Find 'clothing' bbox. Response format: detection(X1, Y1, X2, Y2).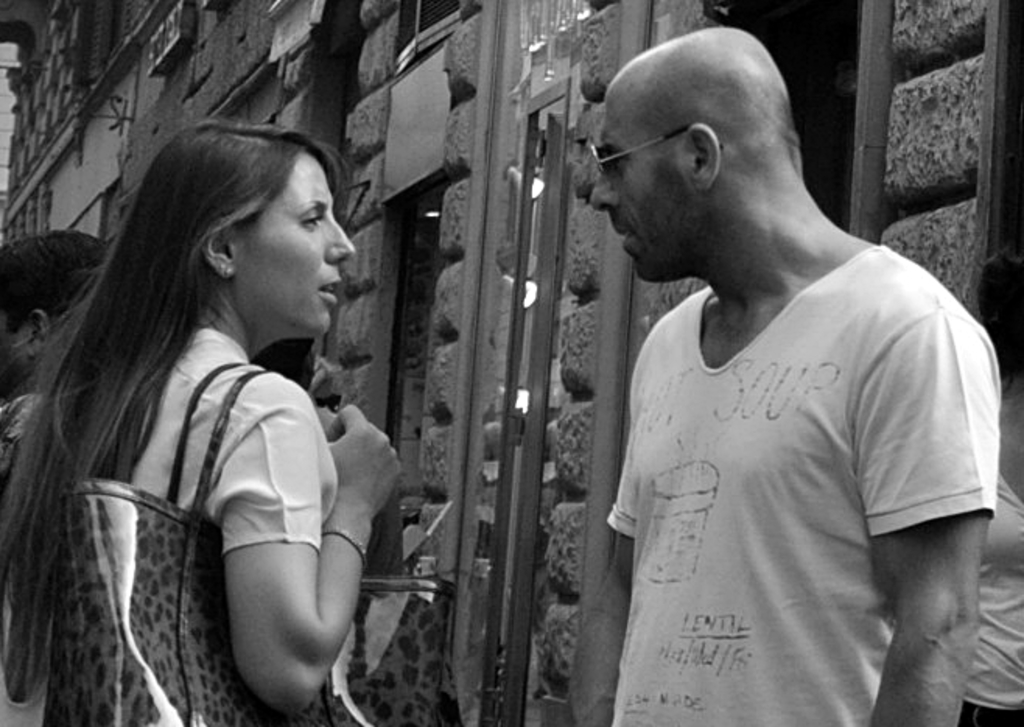
detection(0, 325, 352, 725).
